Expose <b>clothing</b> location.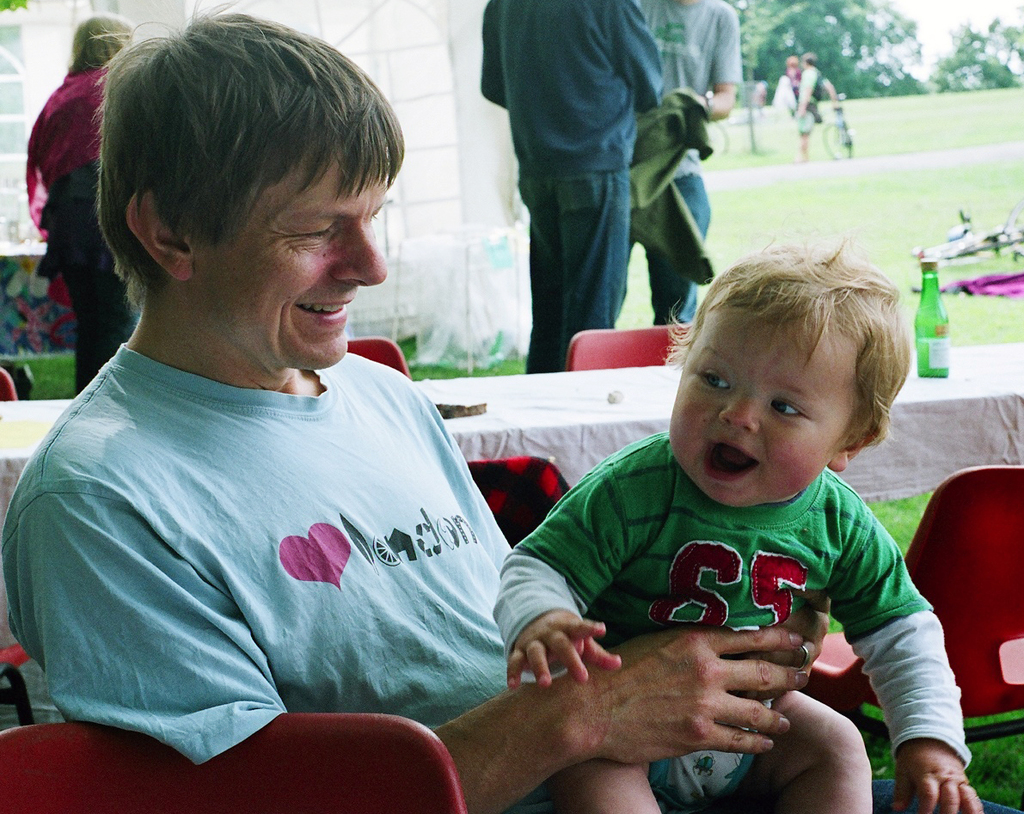
Exposed at <box>18,285,542,768</box>.
